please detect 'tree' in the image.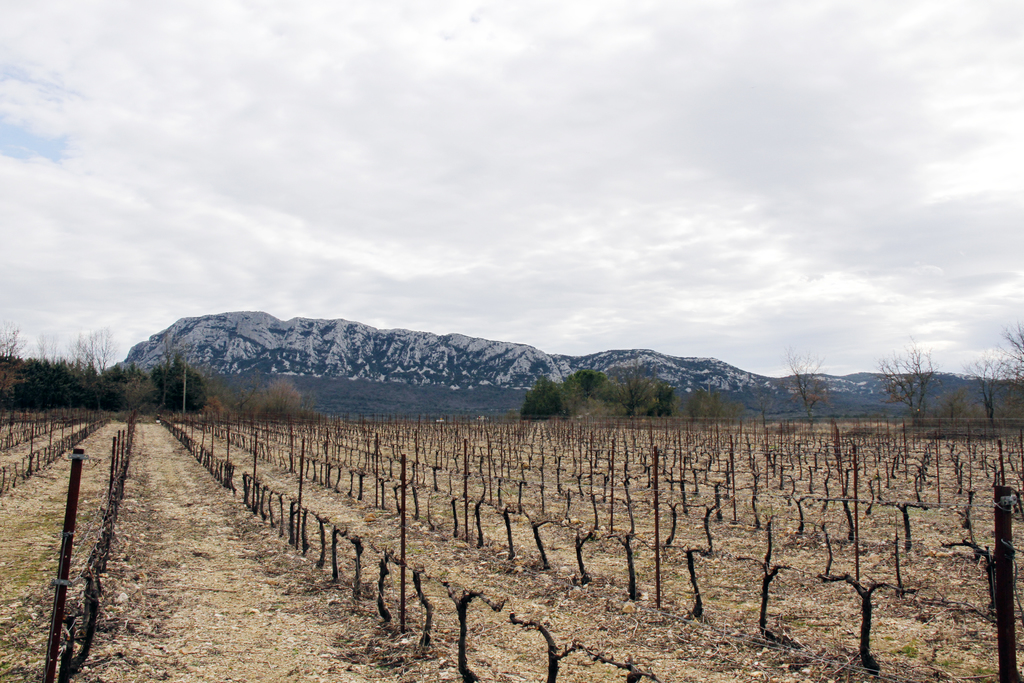
bbox=[781, 347, 835, 424].
